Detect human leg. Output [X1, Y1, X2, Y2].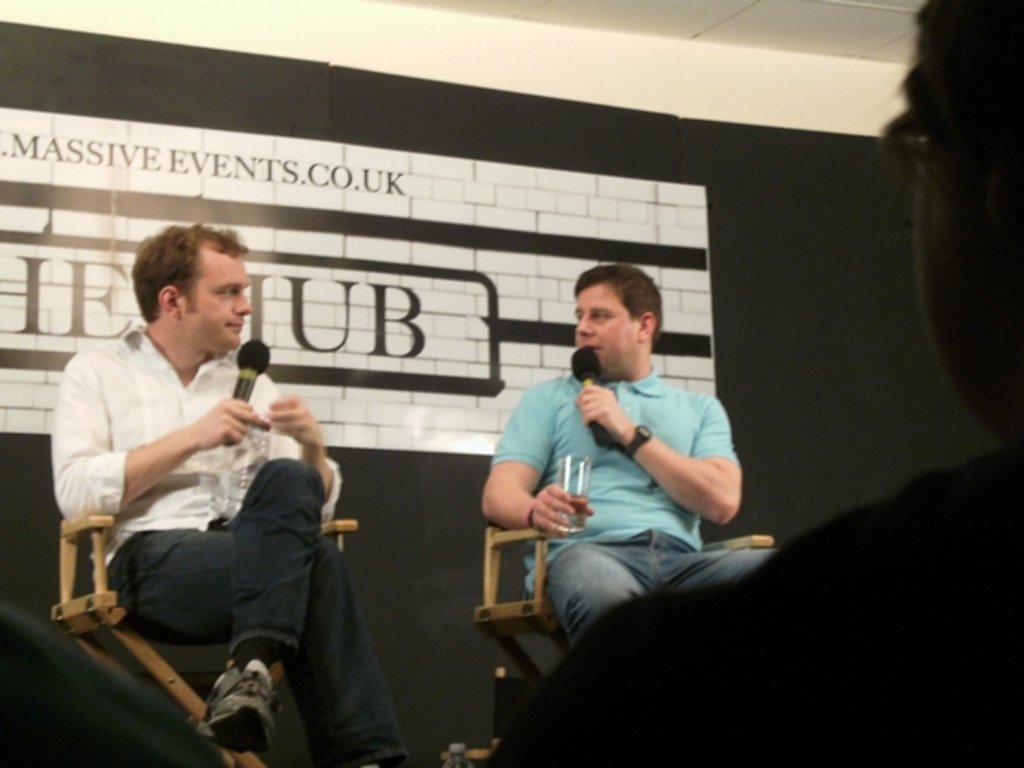
[660, 544, 780, 584].
